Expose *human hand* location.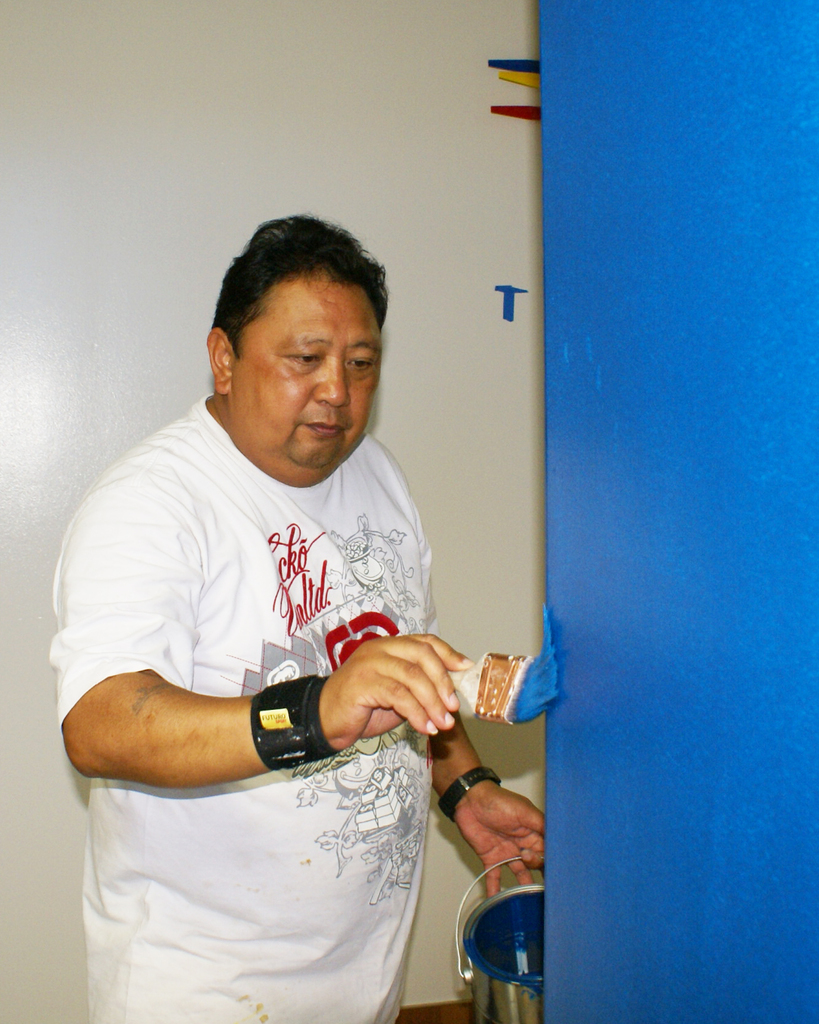
Exposed at x1=282 y1=627 x2=482 y2=756.
